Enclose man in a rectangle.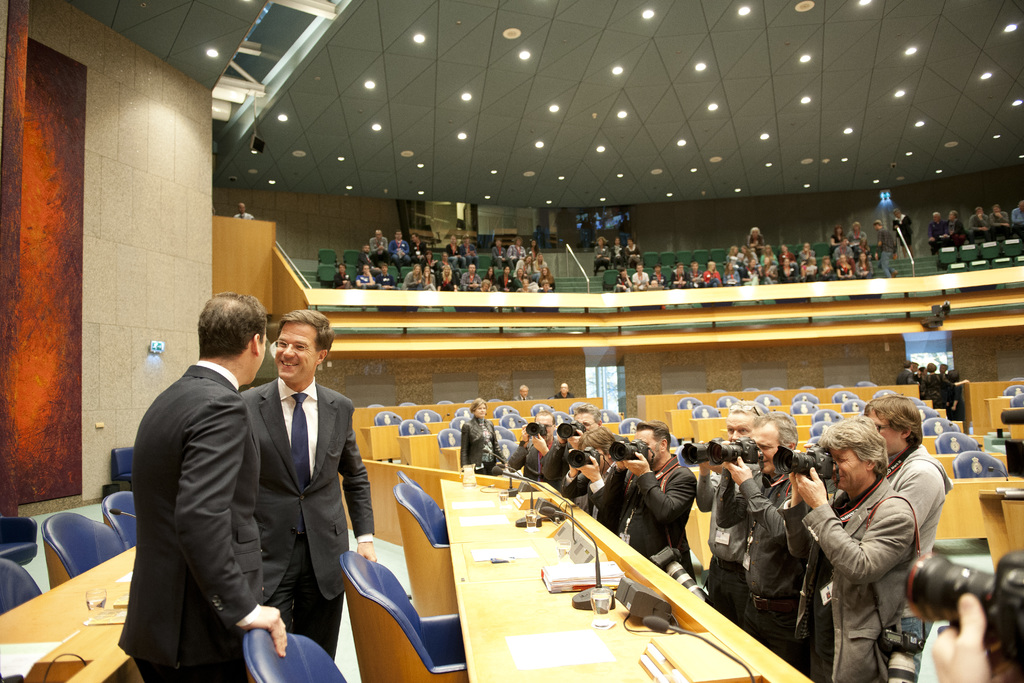
rect(538, 402, 628, 509).
